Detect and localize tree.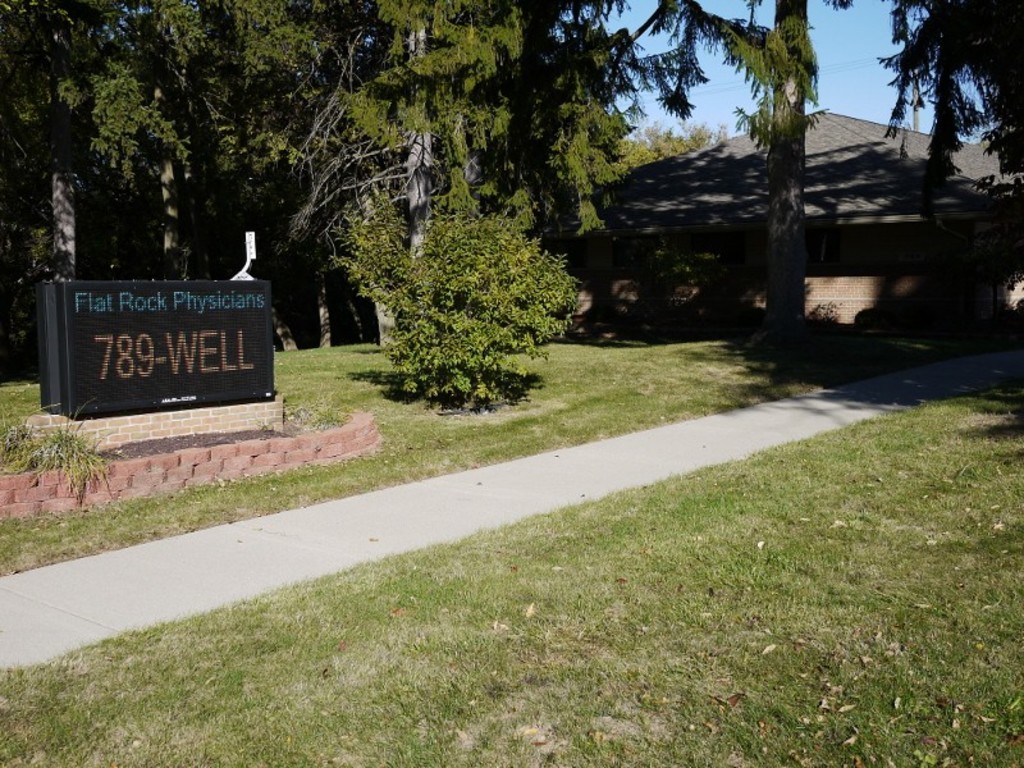
Localized at locate(378, 177, 573, 402).
